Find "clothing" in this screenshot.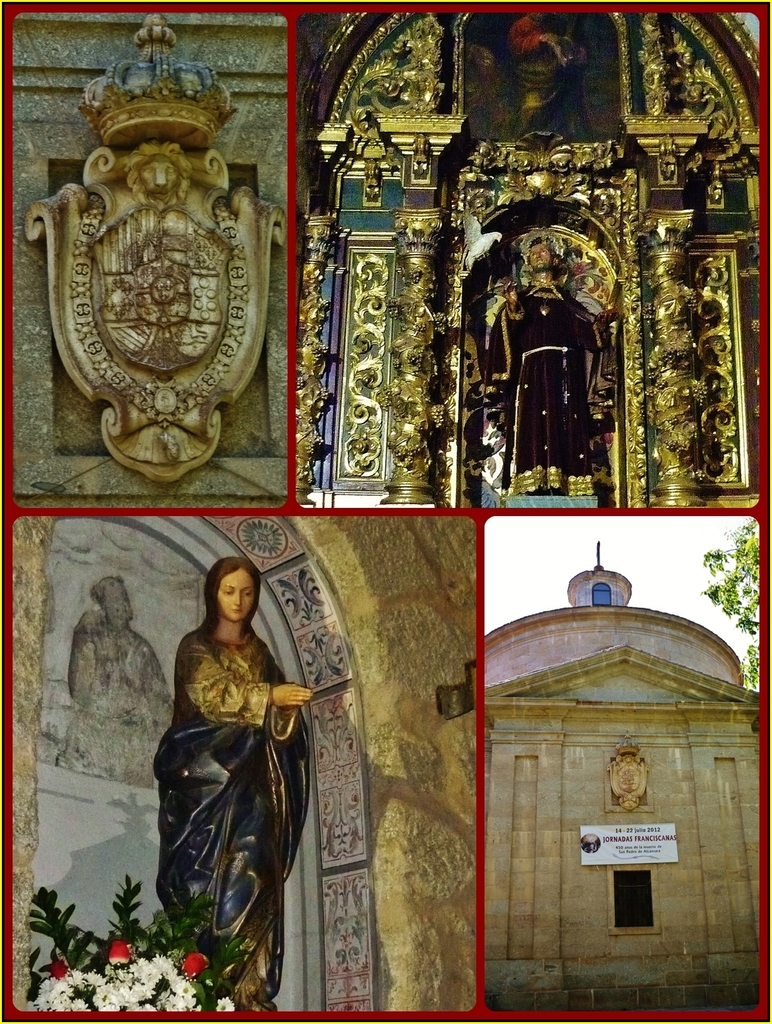
The bounding box for "clothing" is x1=167, y1=598, x2=322, y2=923.
